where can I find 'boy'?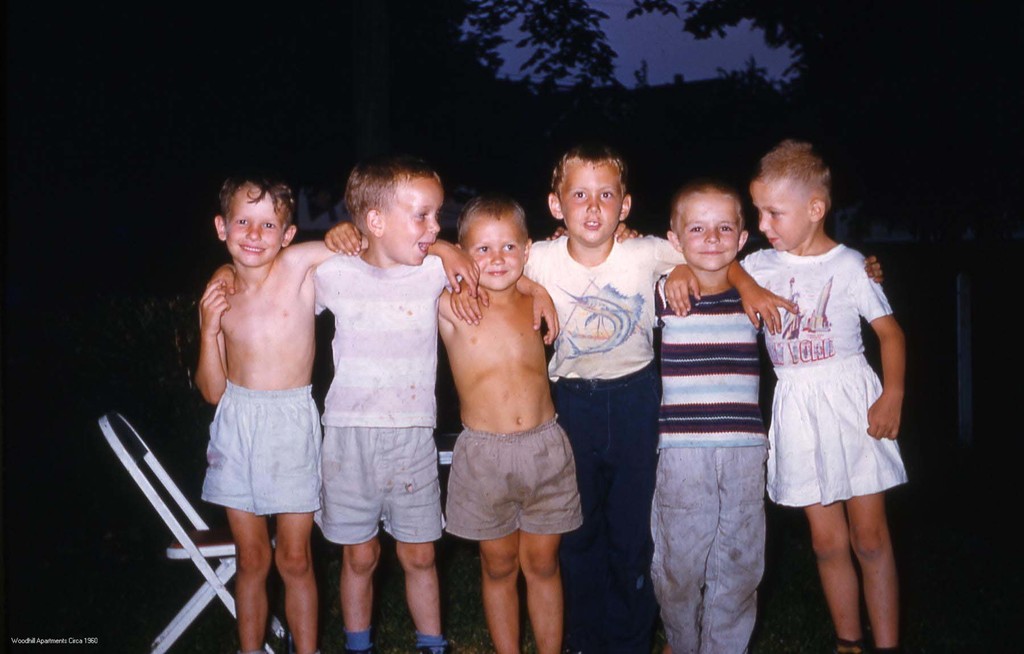
You can find it at (x1=203, y1=157, x2=477, y2=653).
